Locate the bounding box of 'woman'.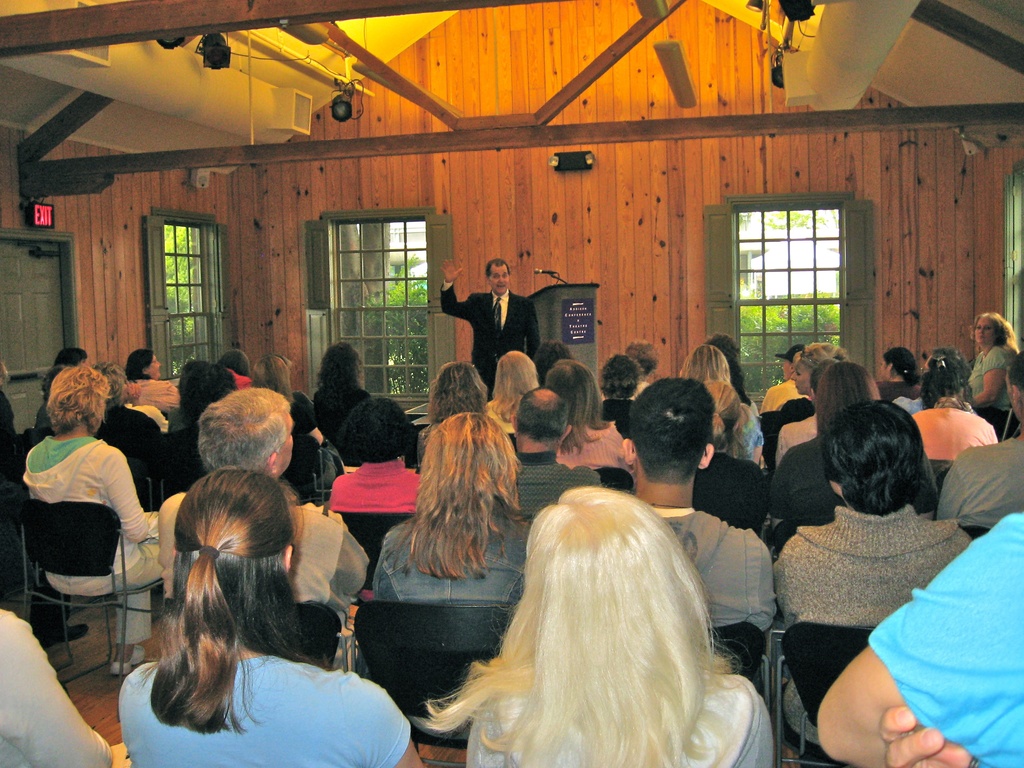
Bounding box: [689, 382, 771, 542].
